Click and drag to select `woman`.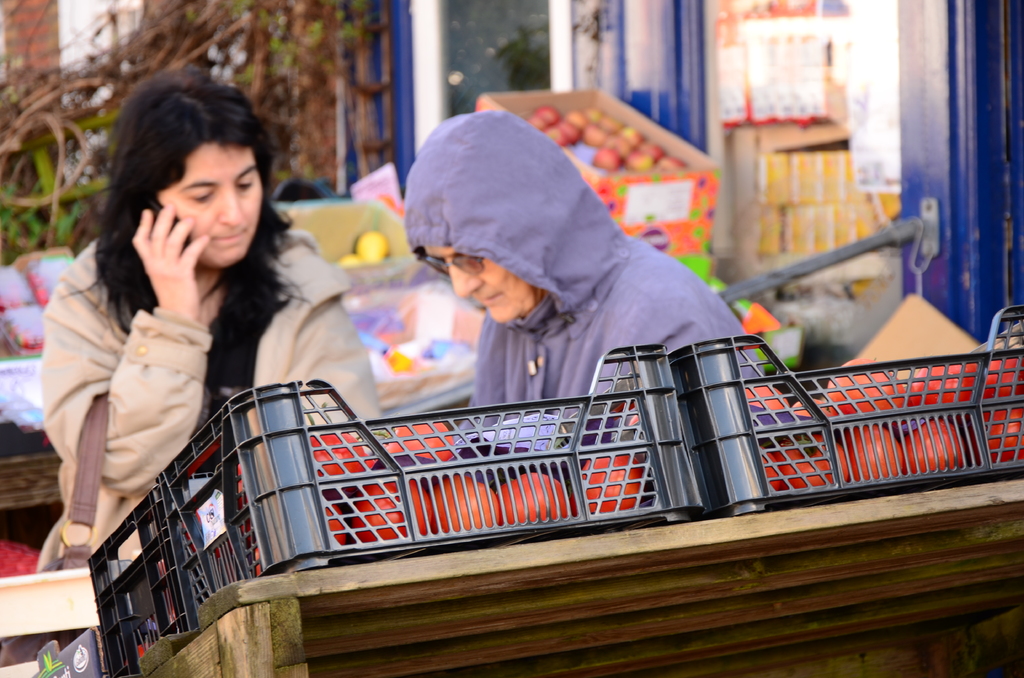
Selection: pyautogui.locateOnScreen(23, 99, 308, 606).
